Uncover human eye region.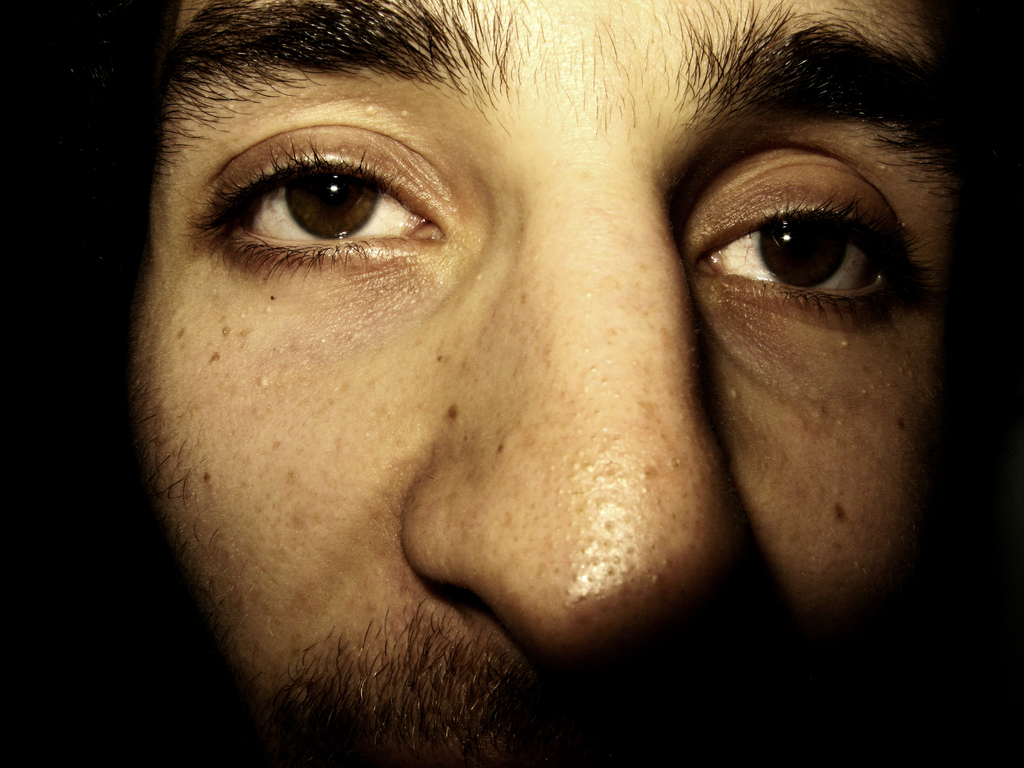
Uncovered: BBox(673, 145, 927, 335).
